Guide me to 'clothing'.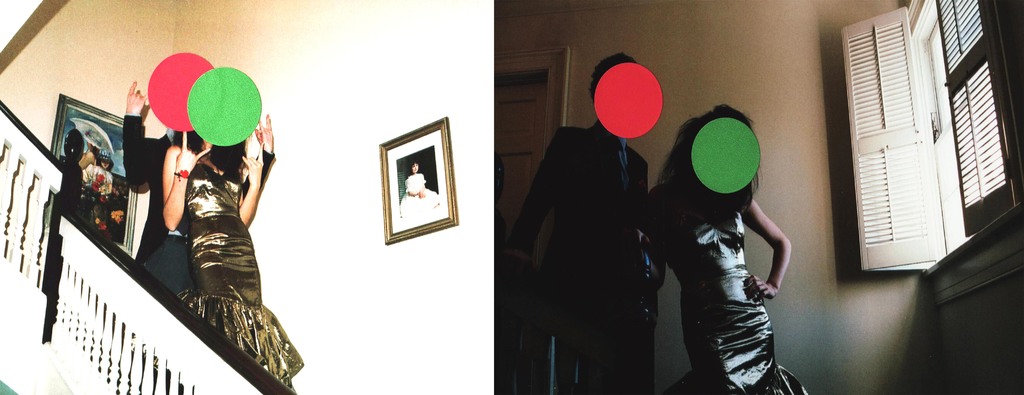
Guidance: {"x1": 506, "y1": 74, "x2": 683, "y2": 394}.
